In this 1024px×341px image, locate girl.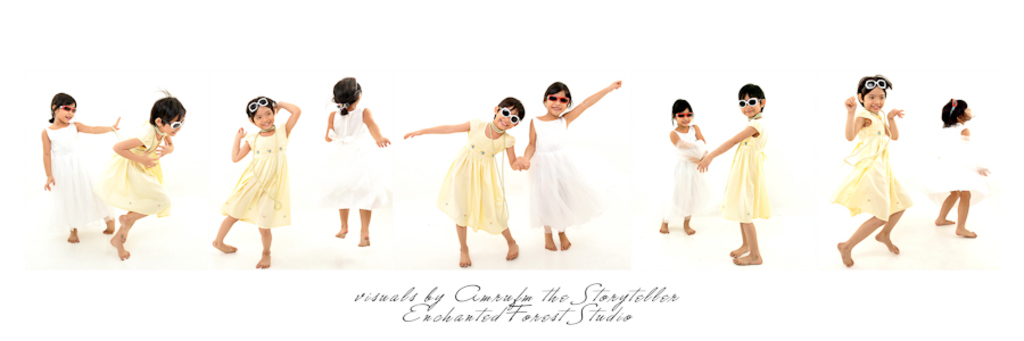
Bounding box: <bbox>930, 98, 988, 238</bbox>.
